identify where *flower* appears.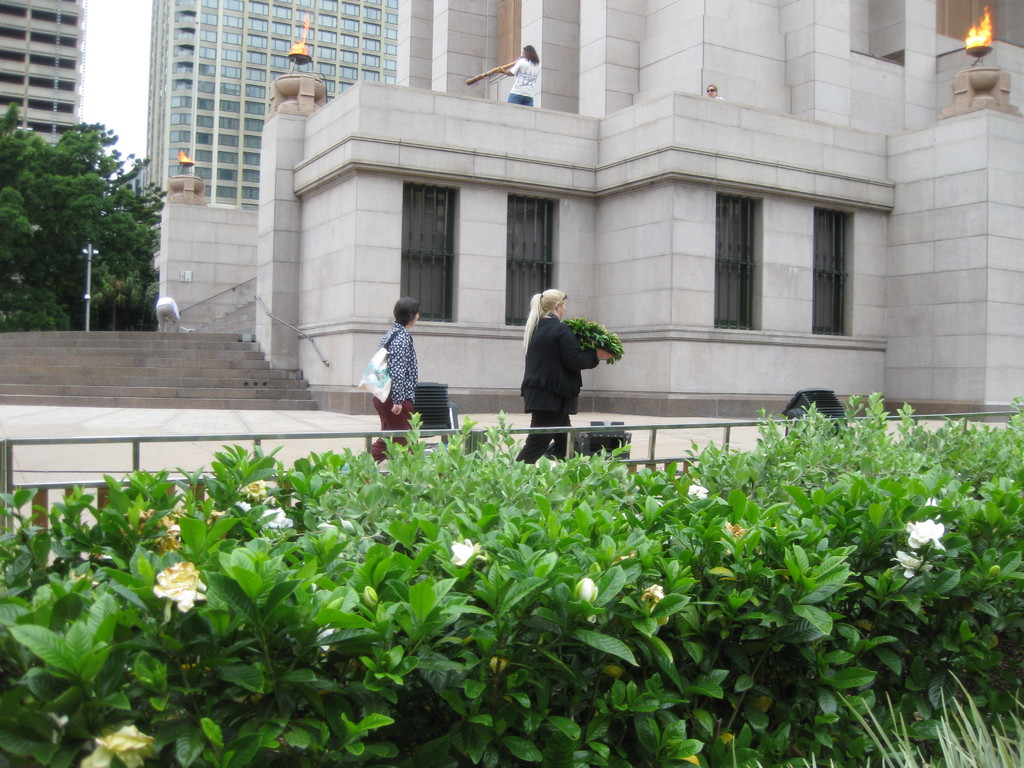
Appears at pyautogui.locateOnScreen(886, 549, 935, 575).
